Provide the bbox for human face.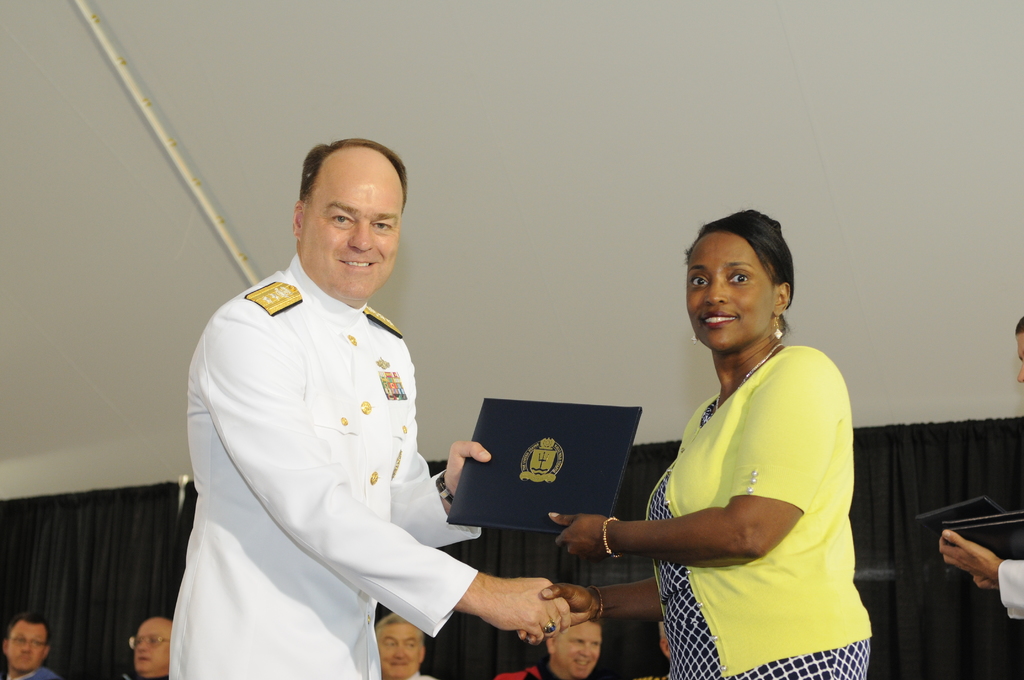
1015, 334, 1023, 384.
